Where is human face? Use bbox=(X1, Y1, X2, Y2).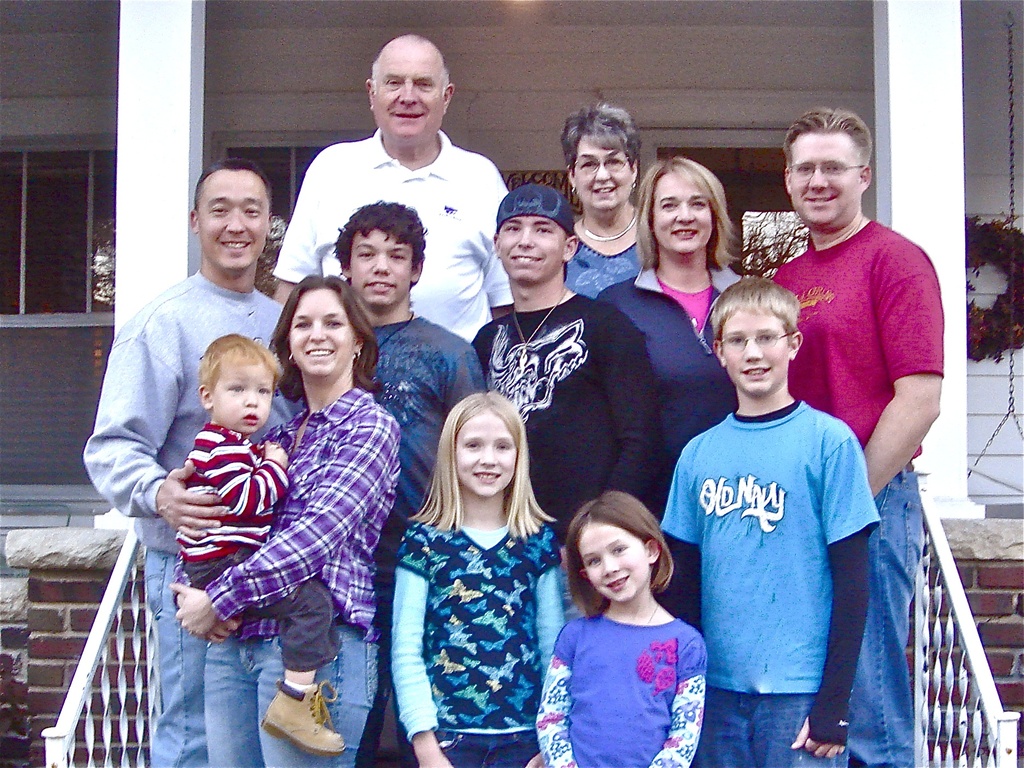
bbox=(643, 172, 714, 251).
